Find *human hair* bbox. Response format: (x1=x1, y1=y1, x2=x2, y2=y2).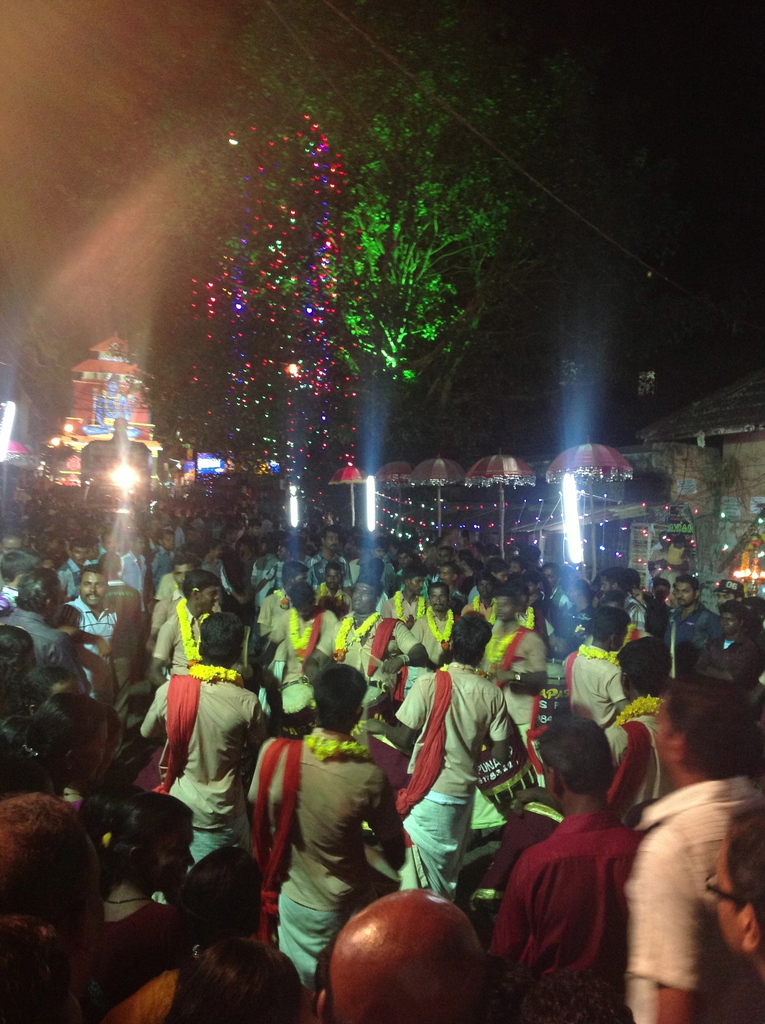
(x1=571, y1=579, x2=588, y2=601).
